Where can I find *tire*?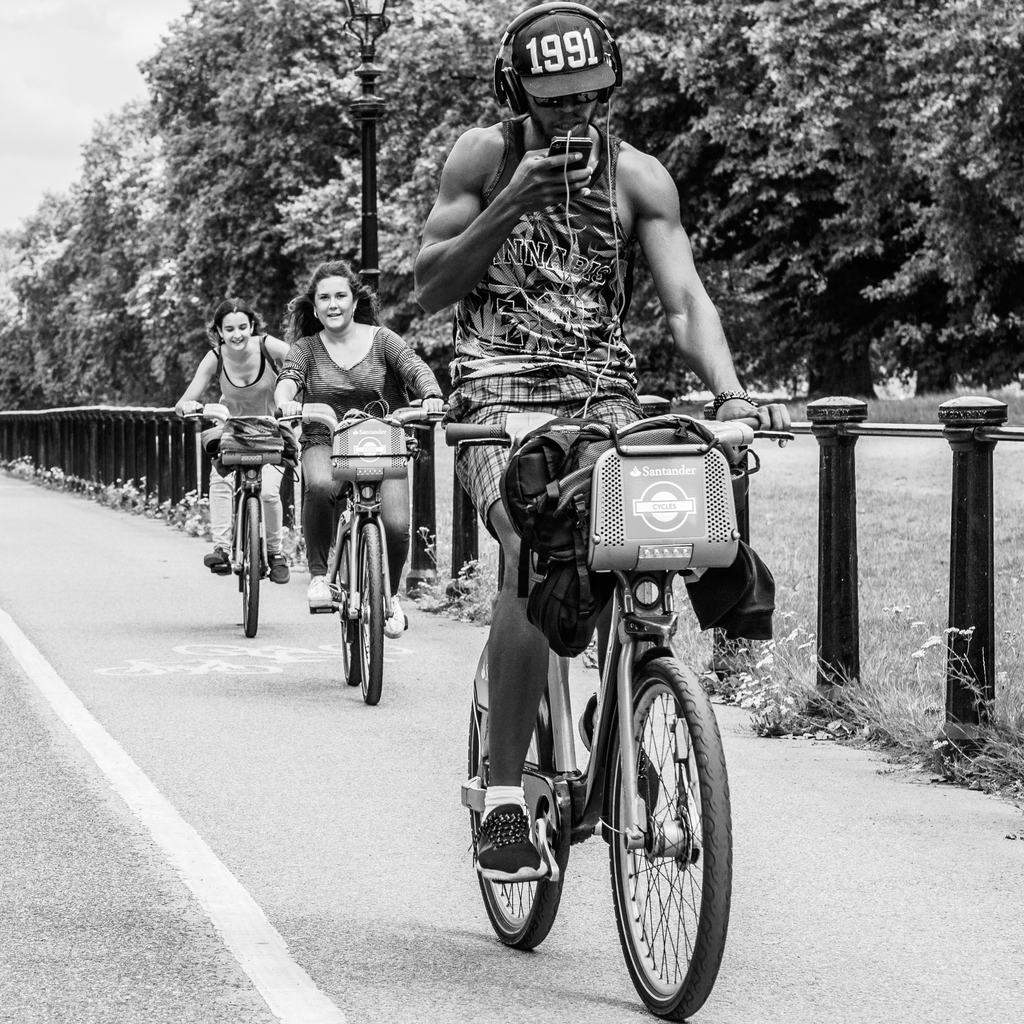
You can find it at 239:498:267:633.
